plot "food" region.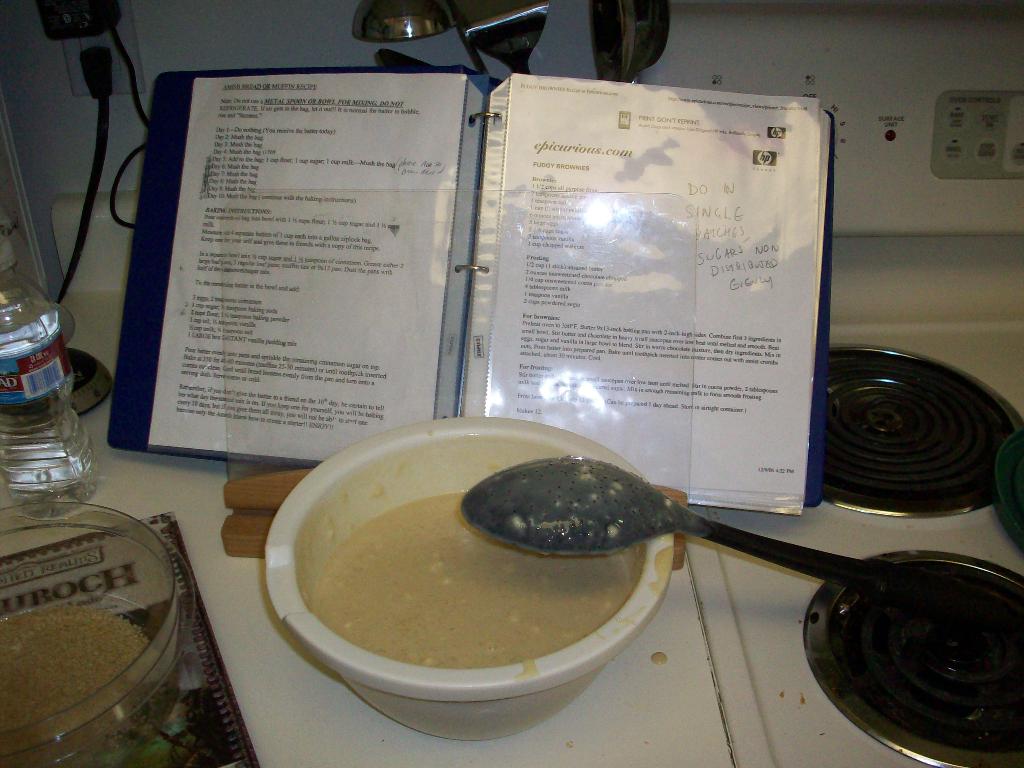
Plotted at 279,470,653,695.
